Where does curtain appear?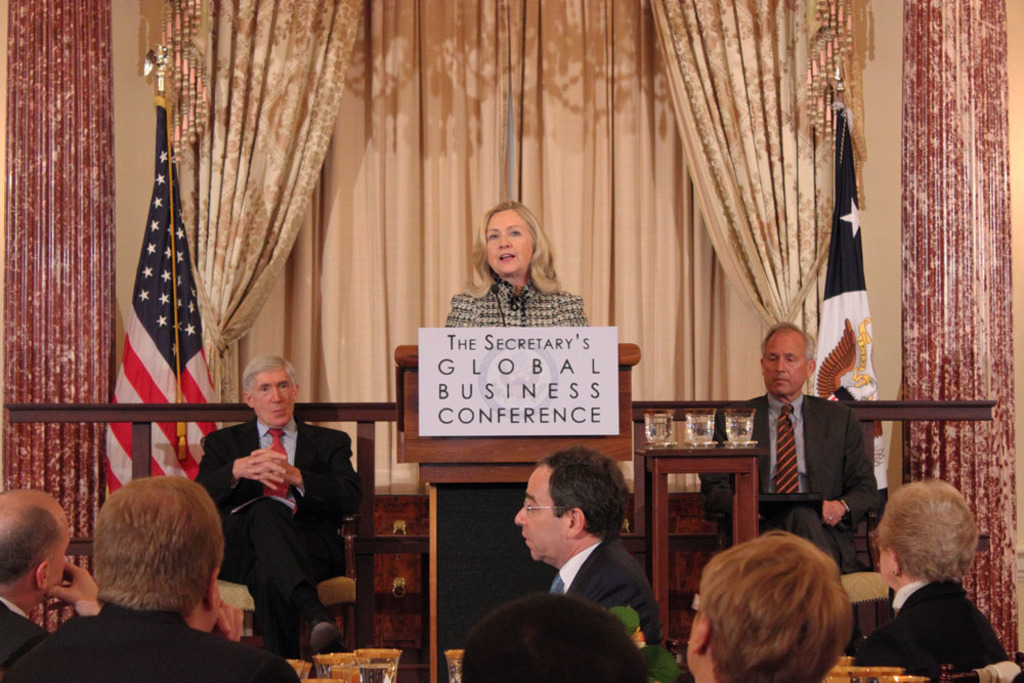
Appears at Rect(0, 0, 119, 634).
